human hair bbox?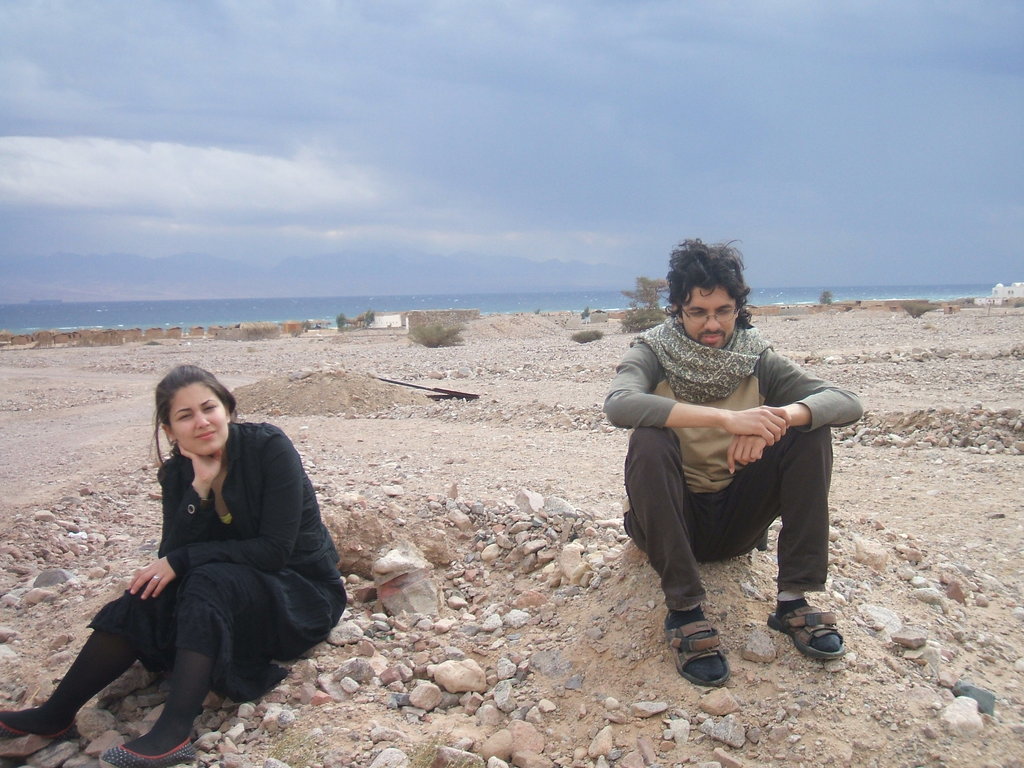
rect(671, 242, 759, 342)
